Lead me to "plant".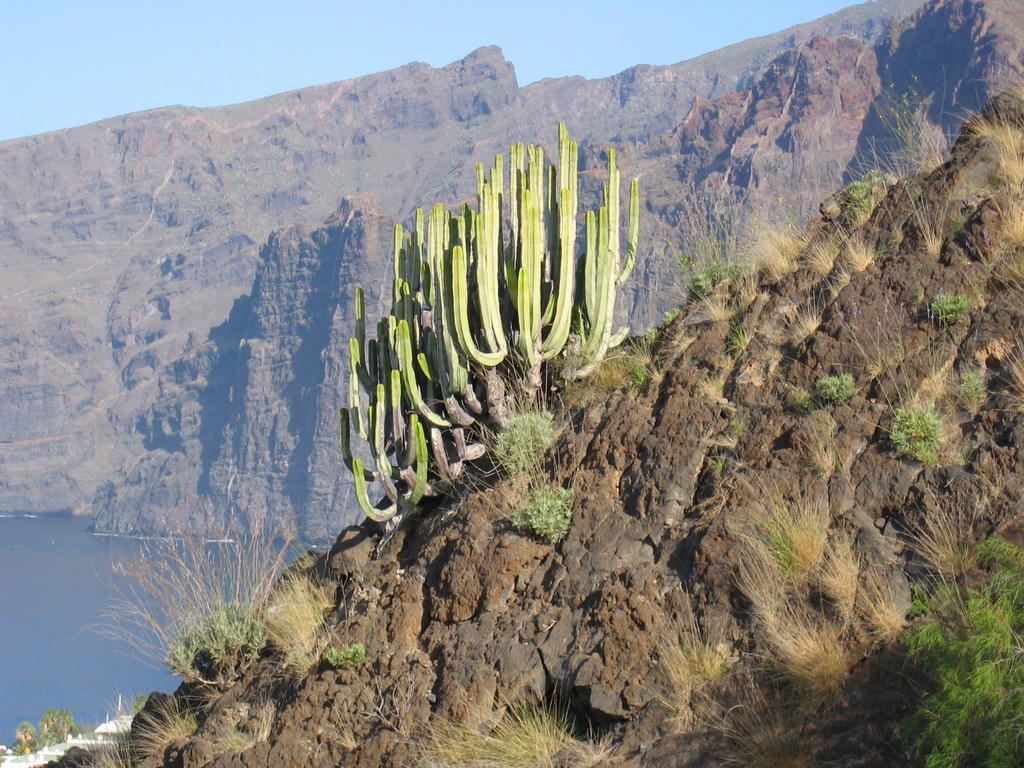
Lead to box(732, 540, 893, 704).
